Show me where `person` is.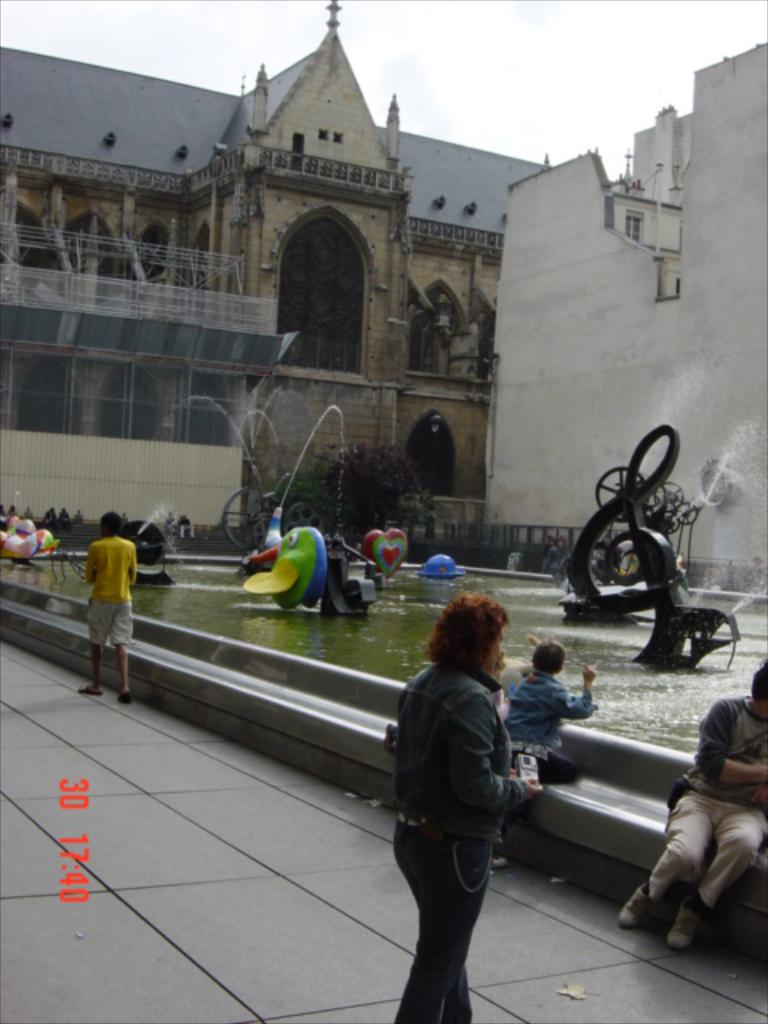
`person` is at region(610, 658, 766, 954).
